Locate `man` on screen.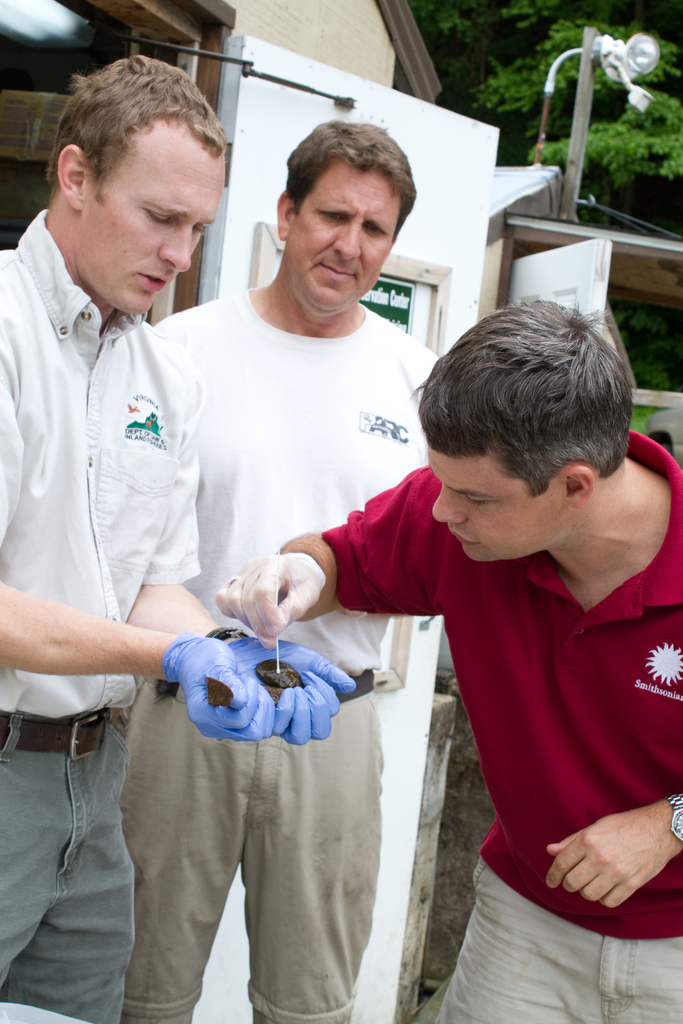
On screen at bbox(117, 118, 448, 1023).
